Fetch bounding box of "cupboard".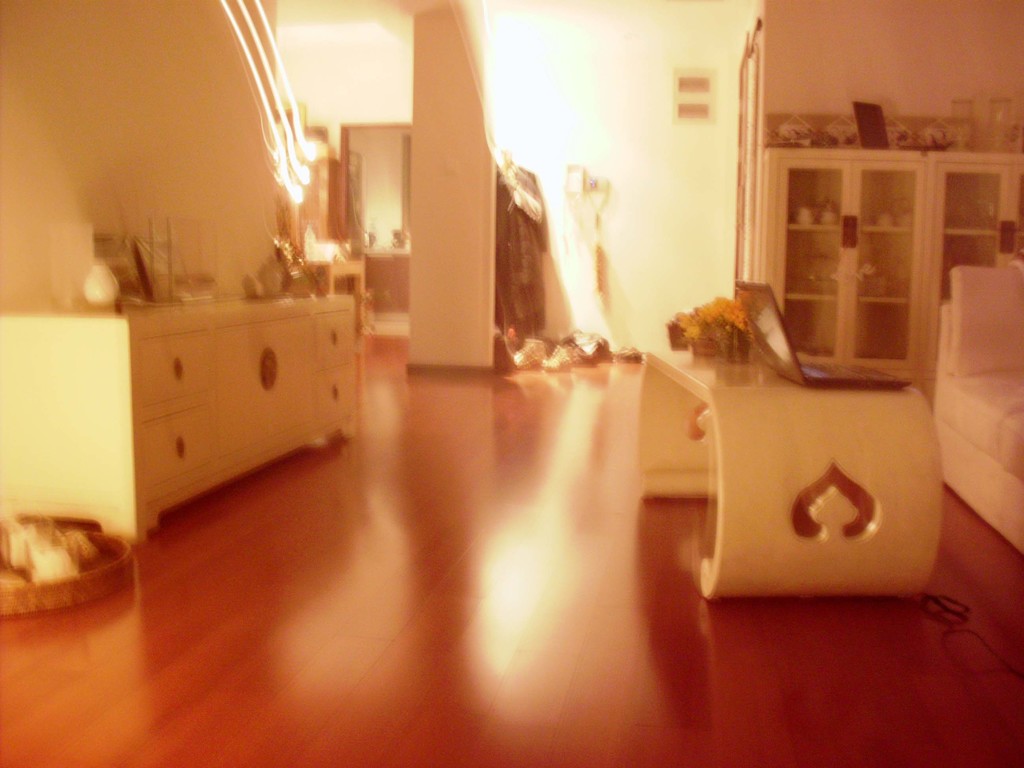
Bbox: {"left": 762, "top": 143, "right": 978, "bottom": 396}.
